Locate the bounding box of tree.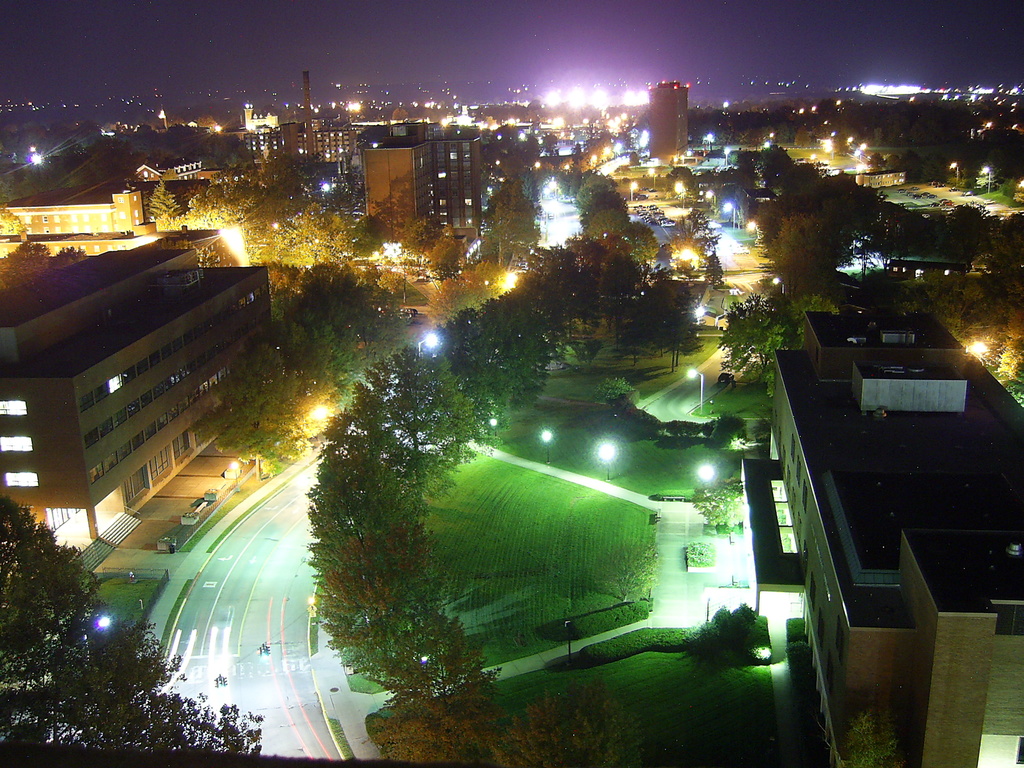
Bounding box: x1=144 y1=180 x2=192 y2=233.
